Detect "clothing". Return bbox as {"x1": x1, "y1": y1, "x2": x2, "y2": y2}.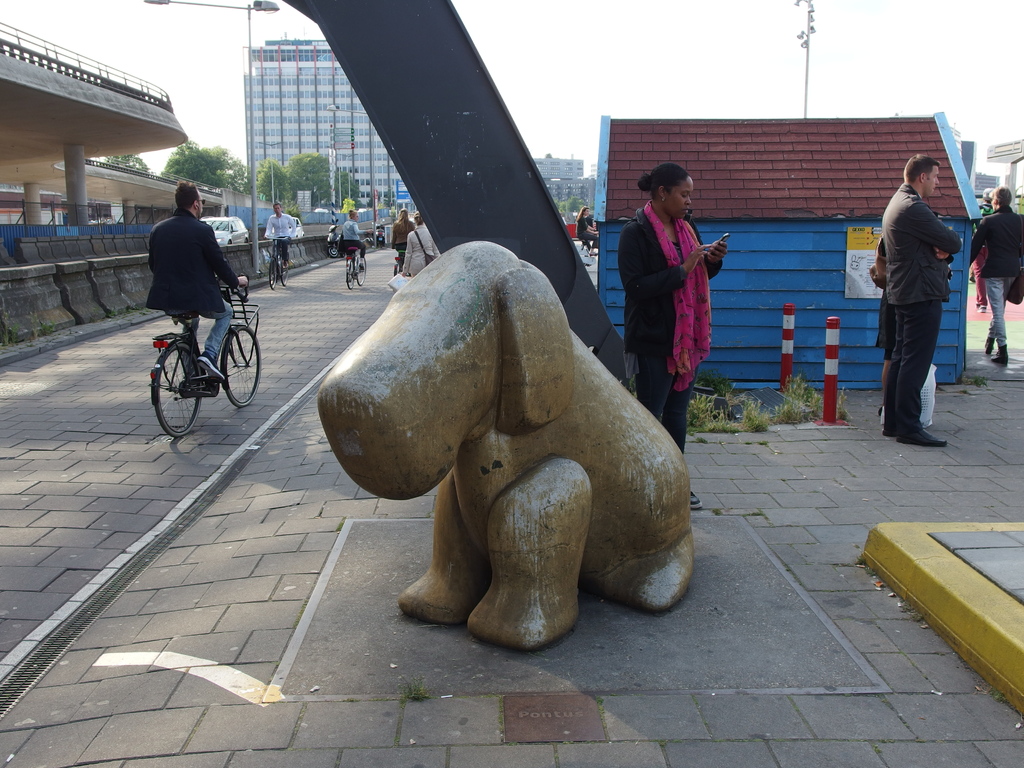
{"x1": 969, "y1": 204, "x2": 1023, "y2": 349}.
